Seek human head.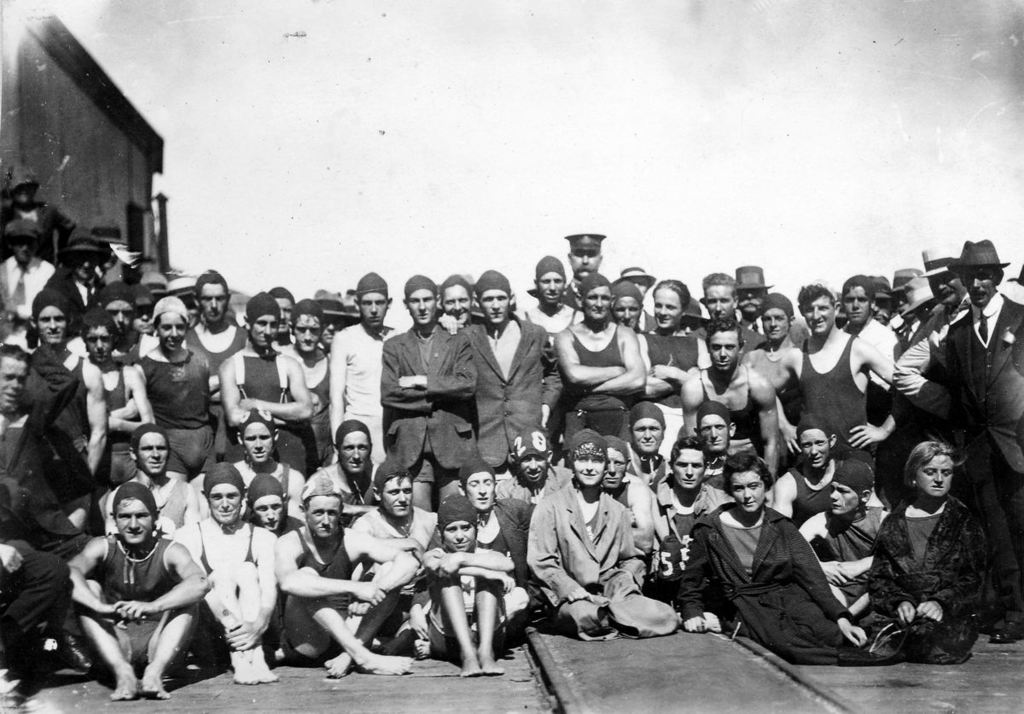
{"x1": 567, "y1": 243, "x2": 606, "y2": 279}.
